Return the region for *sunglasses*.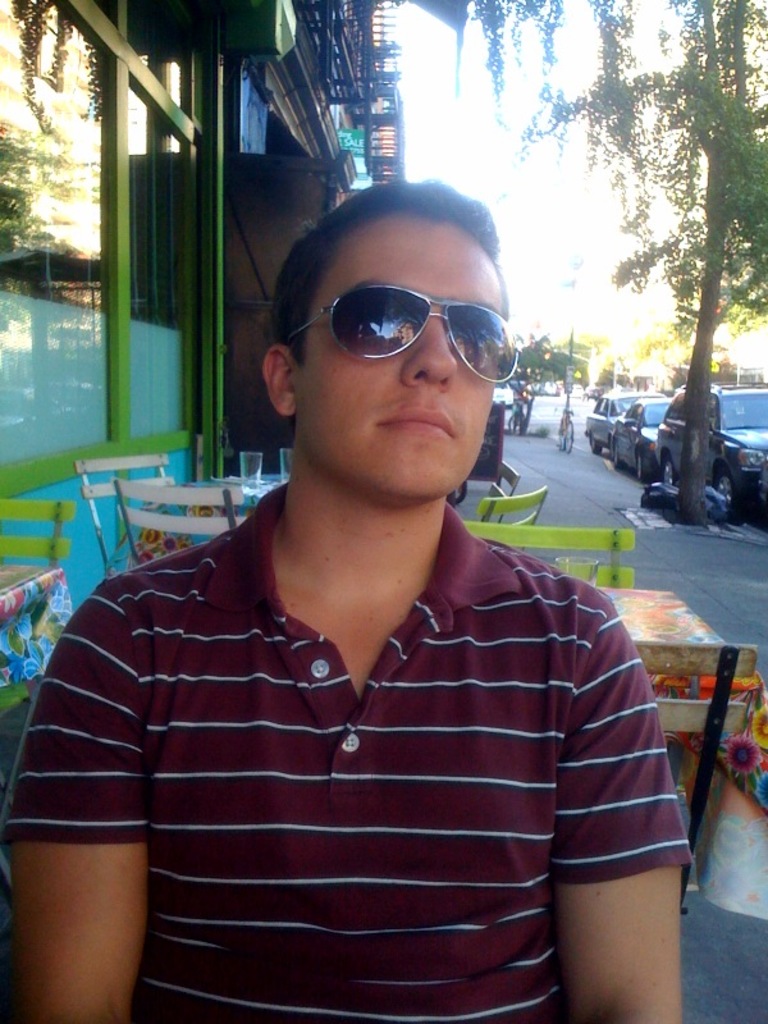
<region>284, 285, 521, 384</region>.
